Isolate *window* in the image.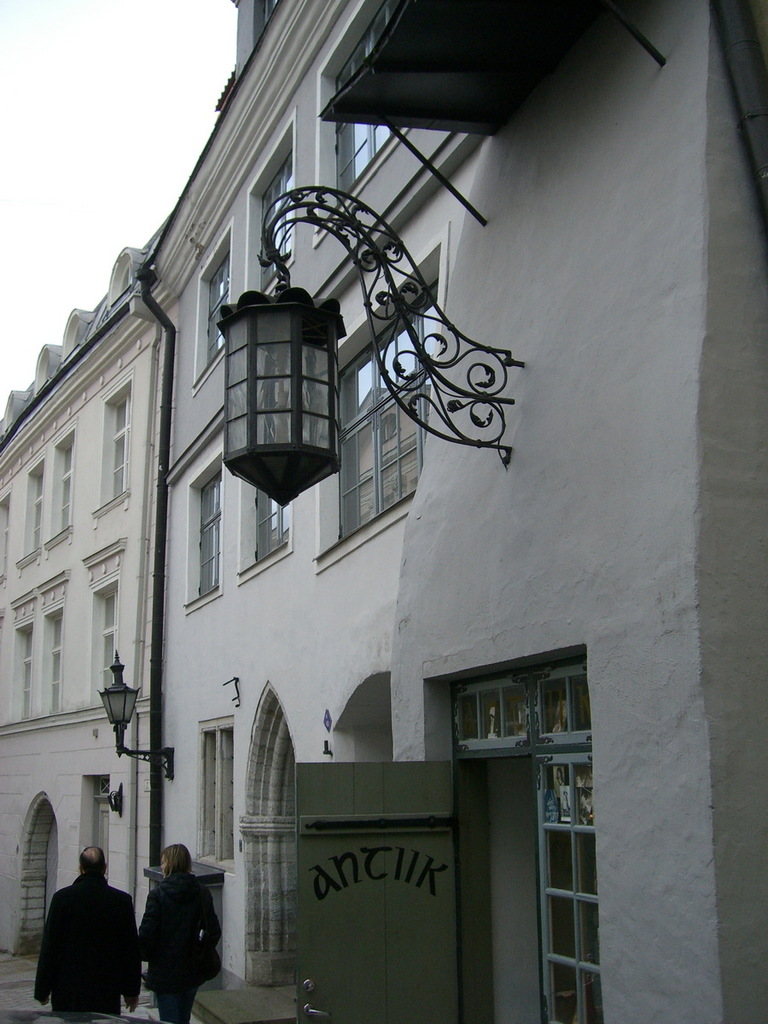
Isolated region: bbox(112, 392, 131, 503).
